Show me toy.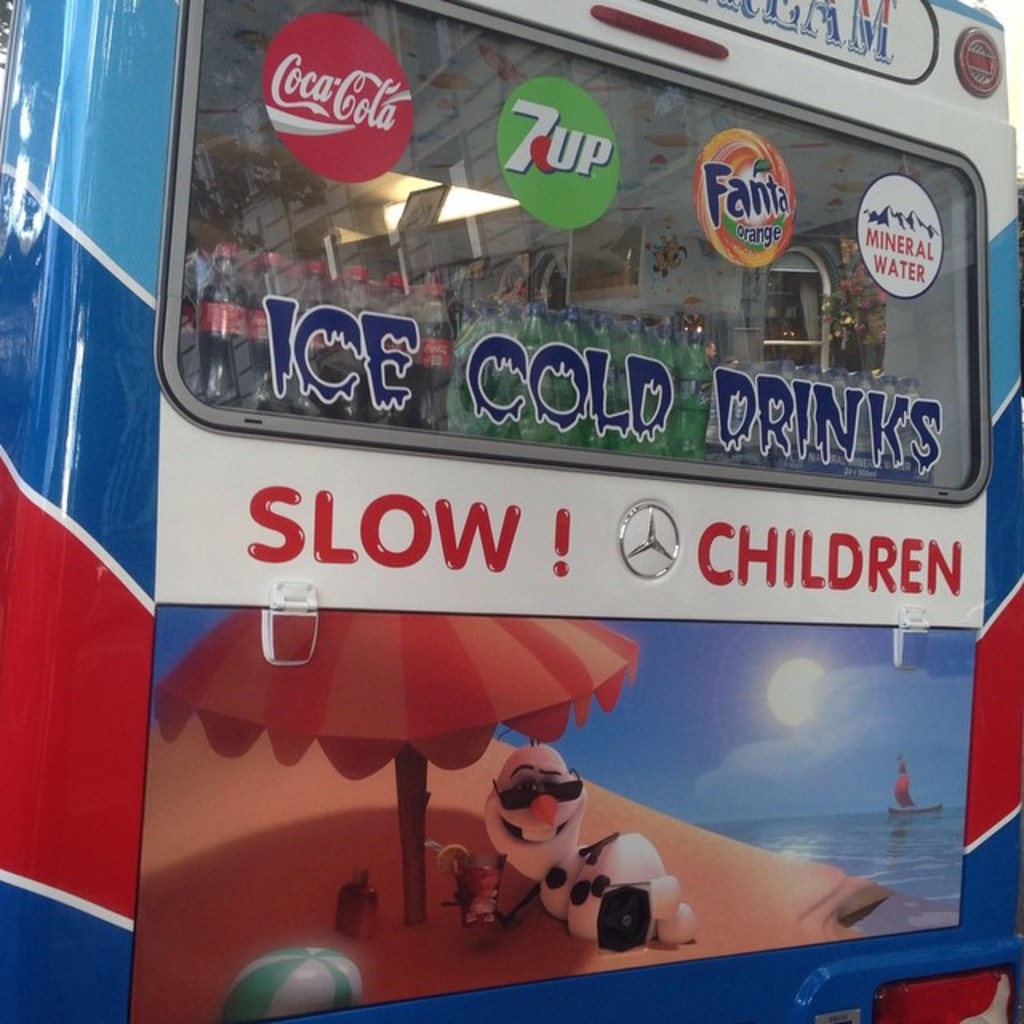
toy is here: l=150, t=610, r=709, b=936.
